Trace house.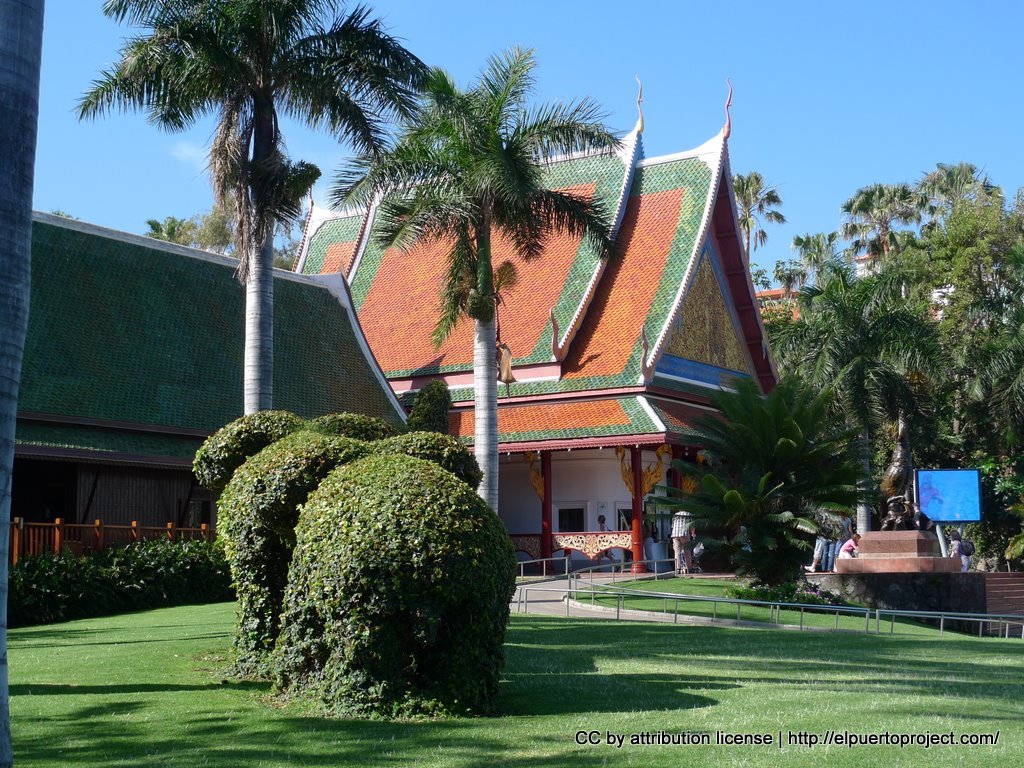
Traced to <box>6,208,415,568</box>.
